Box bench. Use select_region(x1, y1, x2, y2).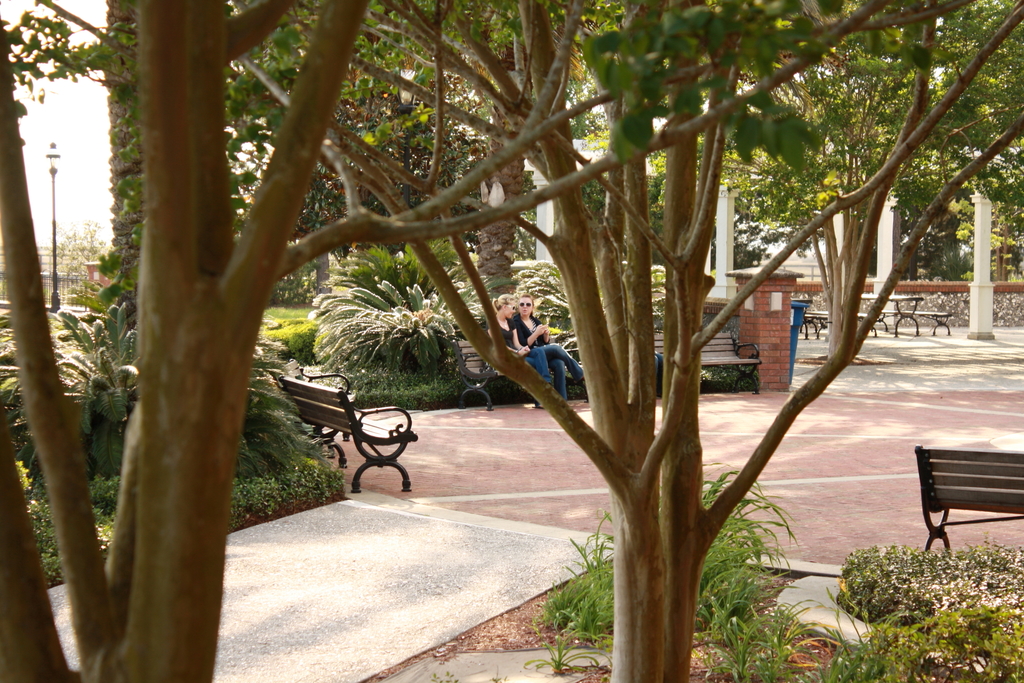
select_region(881, 308, 956, 336).
